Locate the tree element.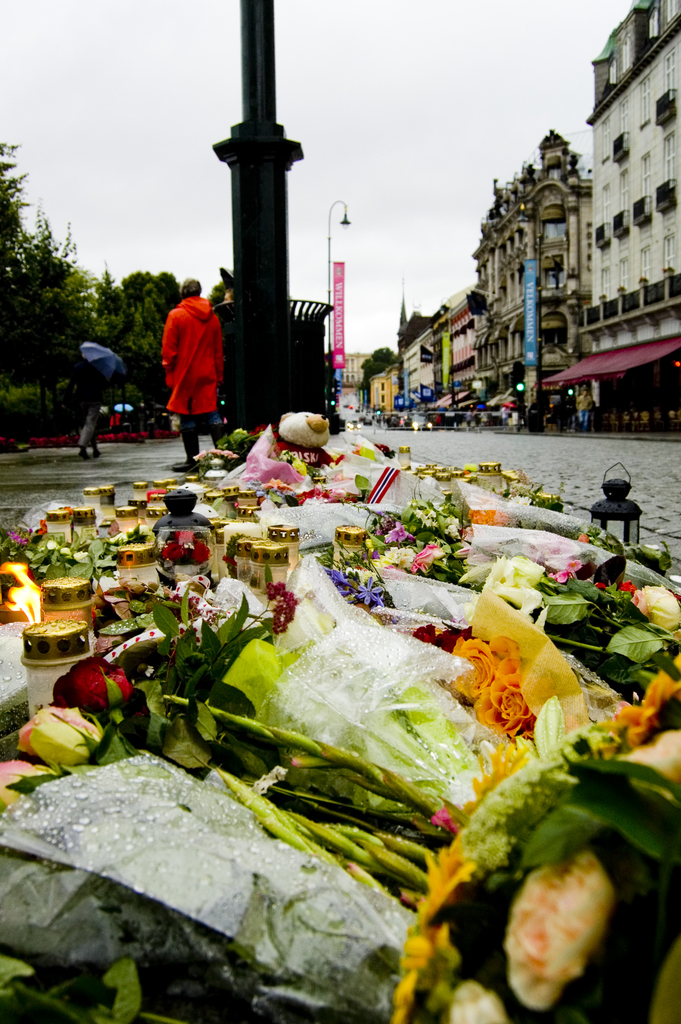
Element bbox: l=394, t=307, r=452, b=351.
